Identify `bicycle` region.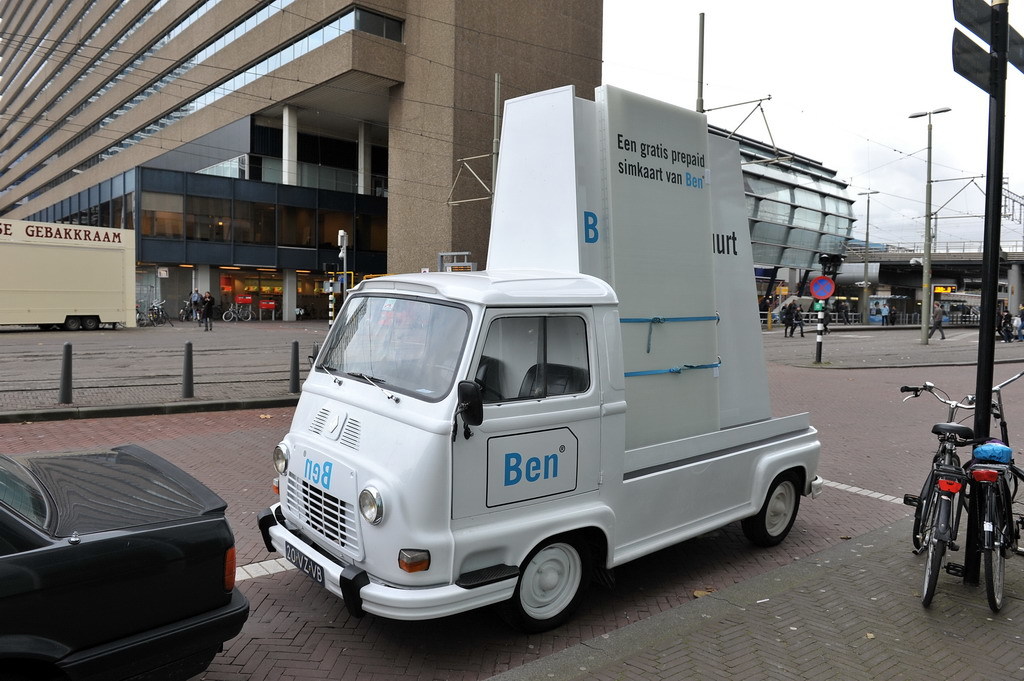
Region: x1=179 y1=301 x2=252 y2=328.
